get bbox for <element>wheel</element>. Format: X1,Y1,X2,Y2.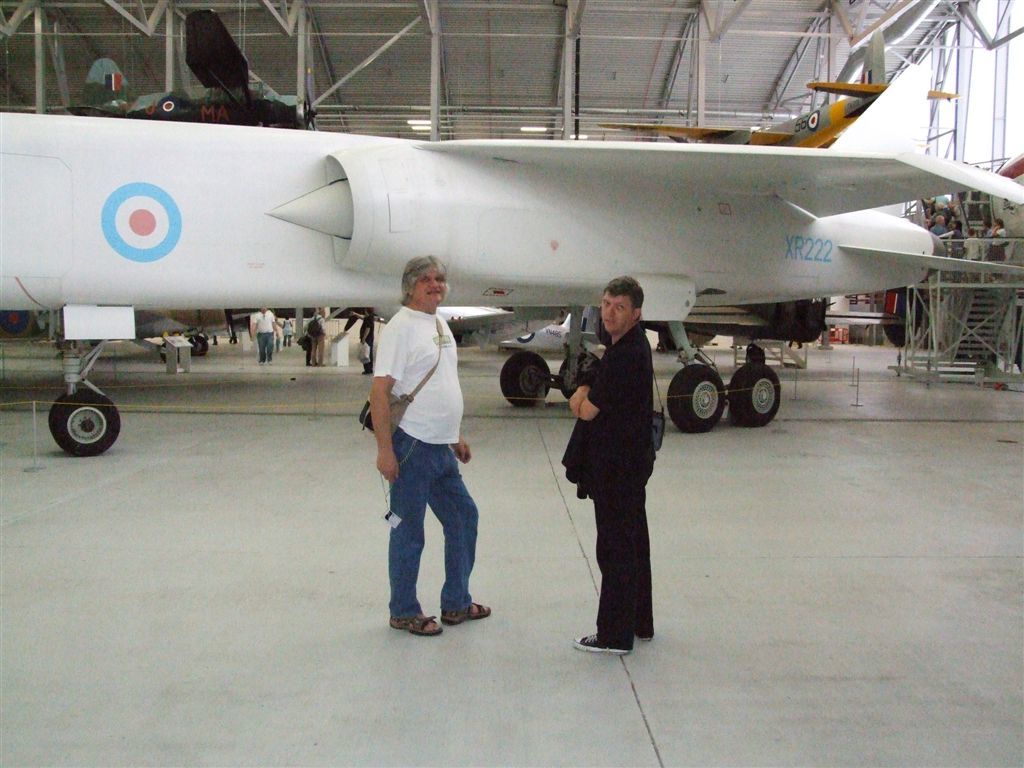
50,392,120,458.
